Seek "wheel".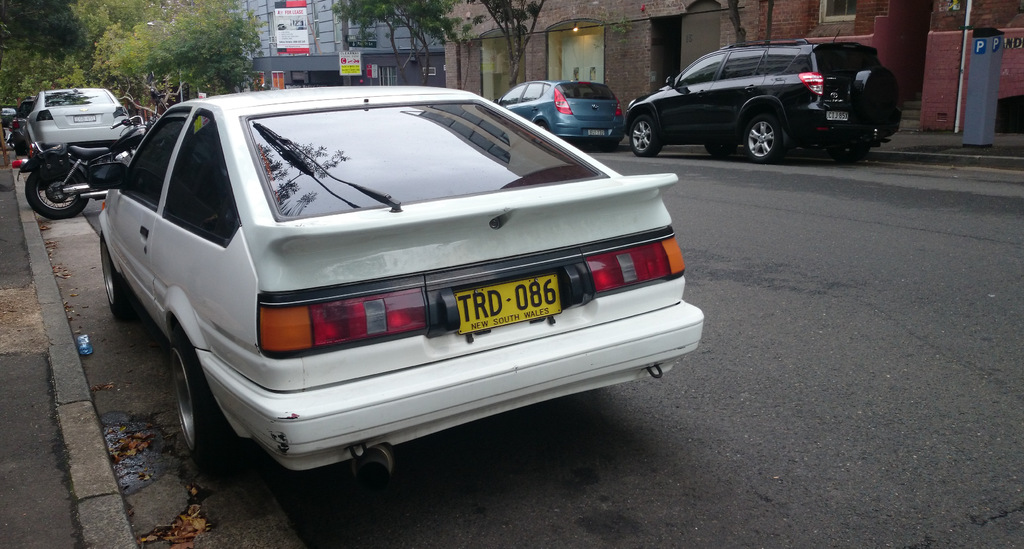
(26, 162, 90, 219).
